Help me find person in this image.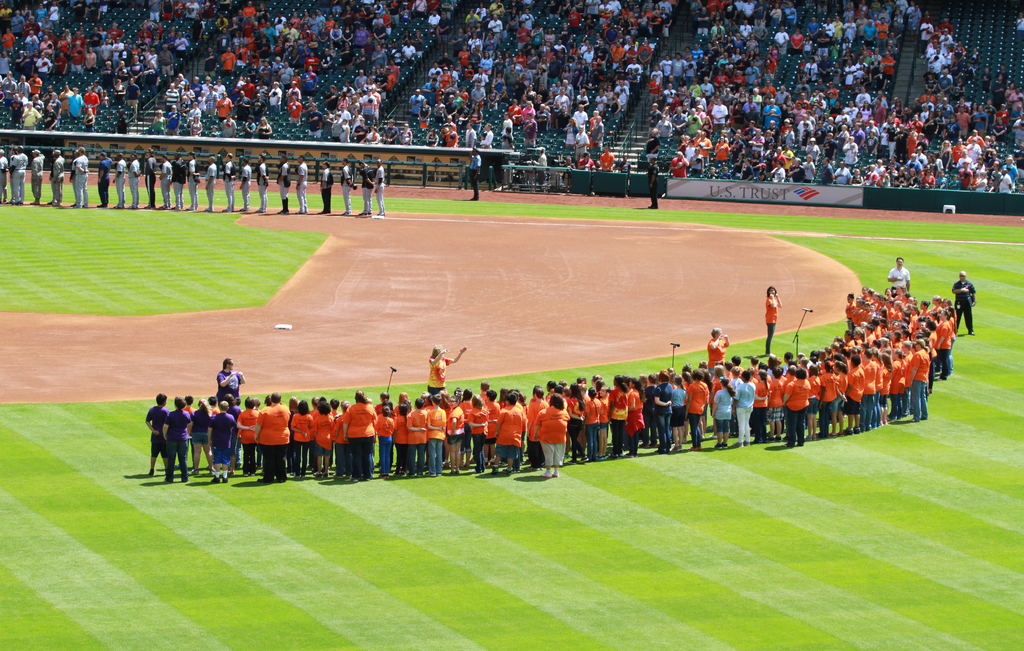
Found it: left=468, top=146, right=483, bottom=200.
